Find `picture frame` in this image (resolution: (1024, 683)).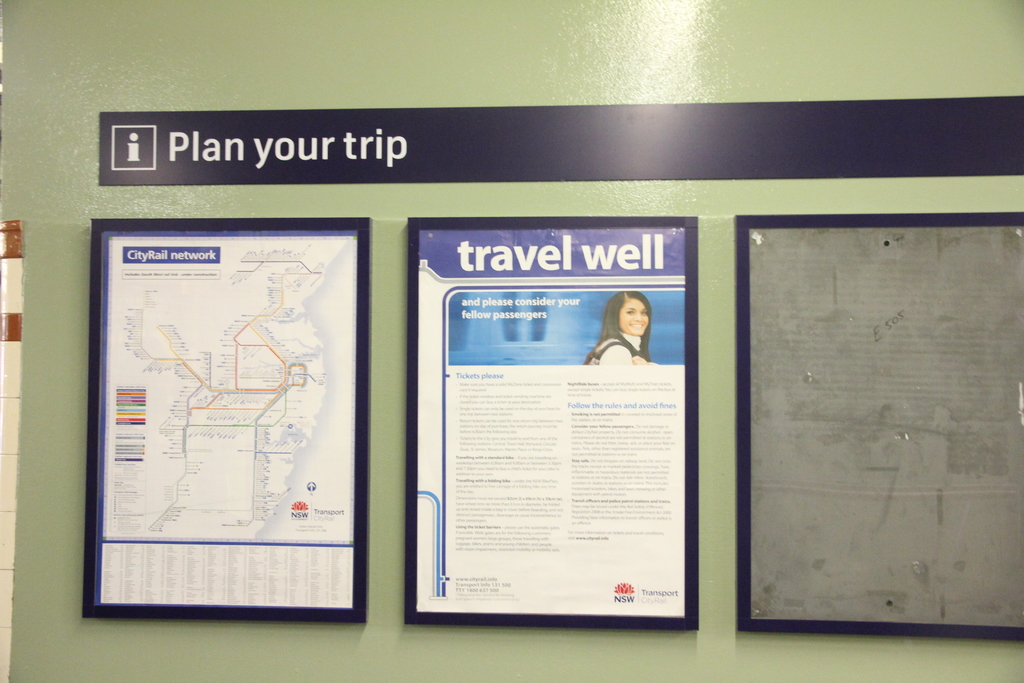
BBox(92, 217, 371, 628).
